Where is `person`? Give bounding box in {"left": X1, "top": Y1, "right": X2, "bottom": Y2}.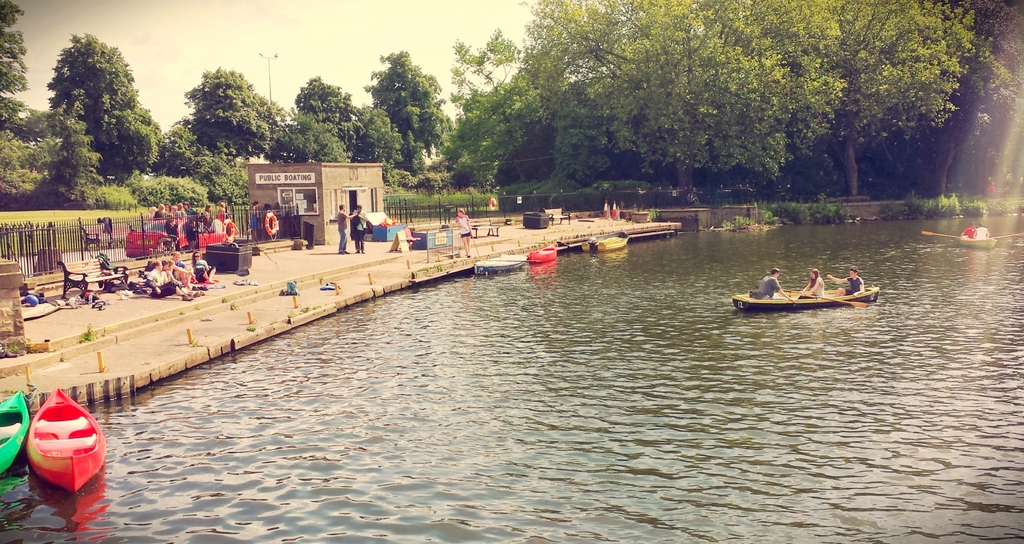
{"left": 973, "top": 220, "right": 991, "bottom": 241}.
